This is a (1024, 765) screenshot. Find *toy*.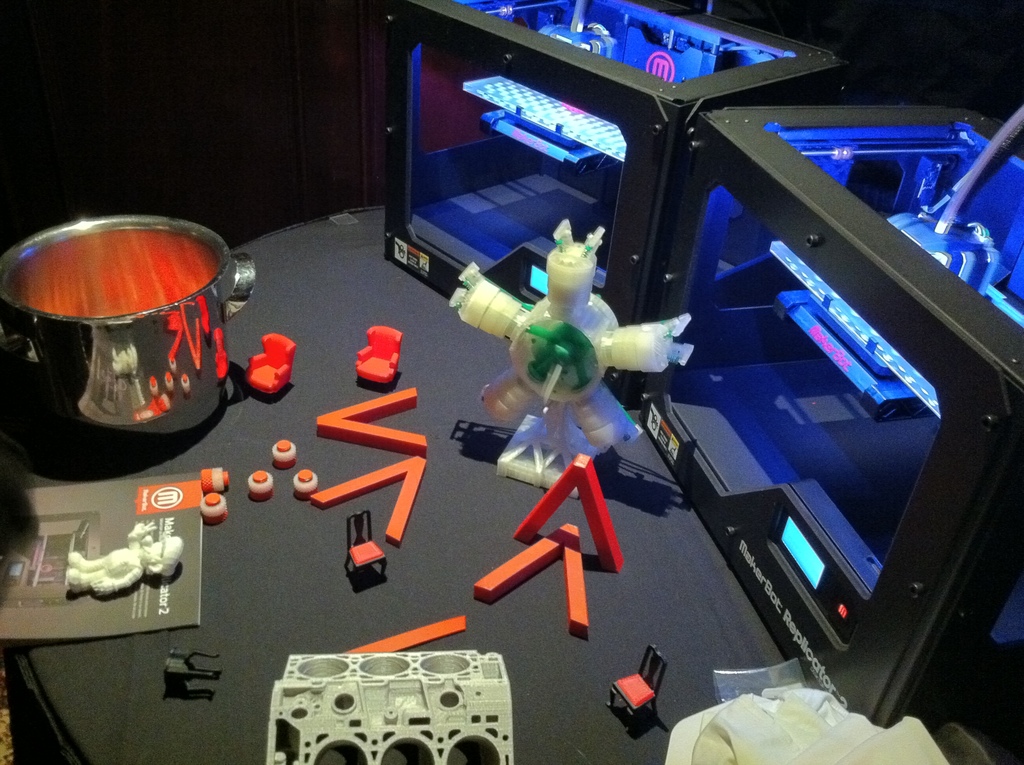
Bounding box: box(61, 522, 182, 599).
